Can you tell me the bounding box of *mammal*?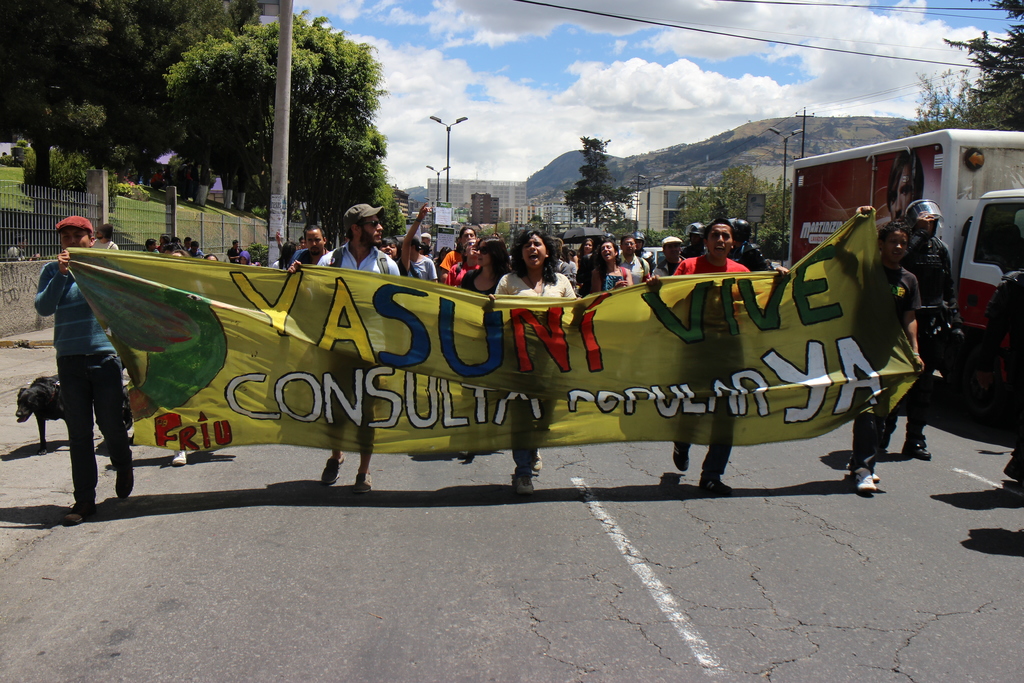
15:375:68:456.
